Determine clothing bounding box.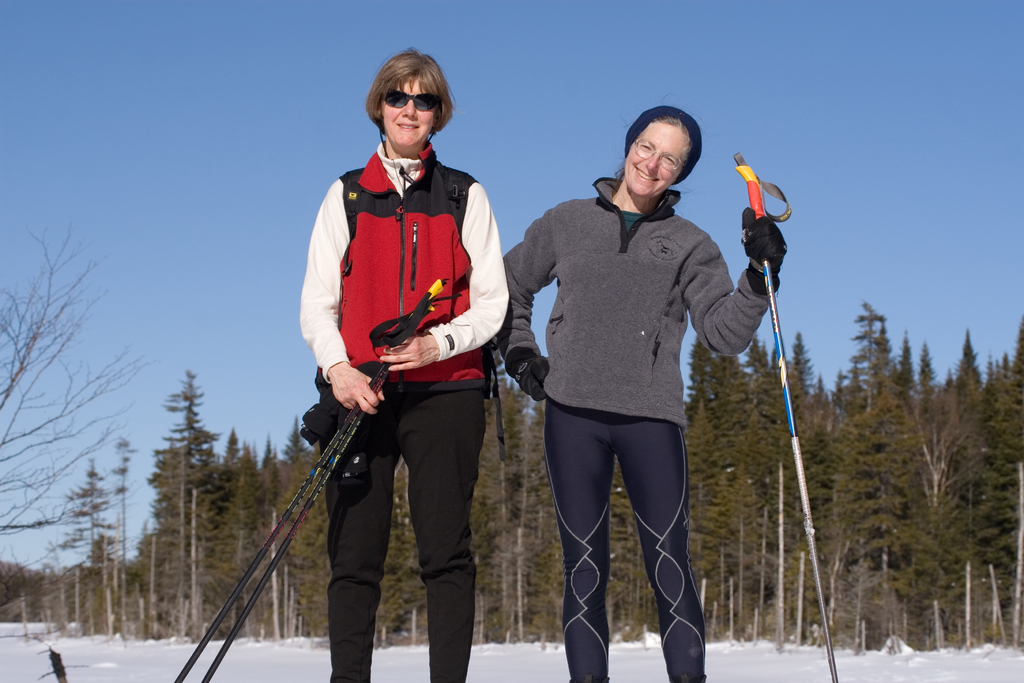
Determined: 298/135/509/682.
